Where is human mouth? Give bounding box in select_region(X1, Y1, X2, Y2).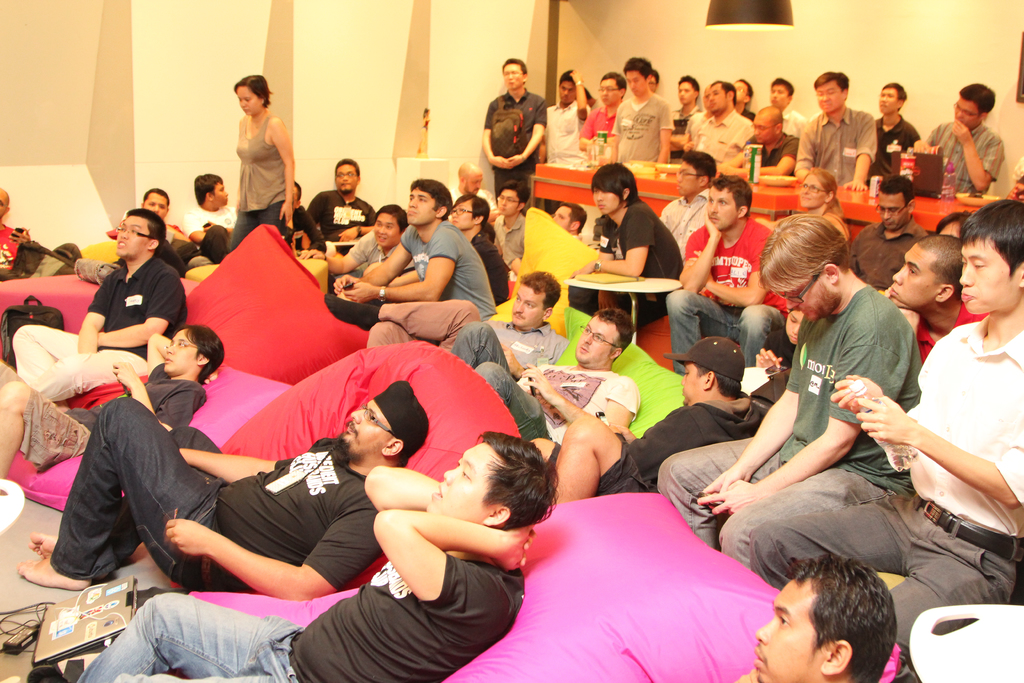
select_region(632, 88, 637, 93).
